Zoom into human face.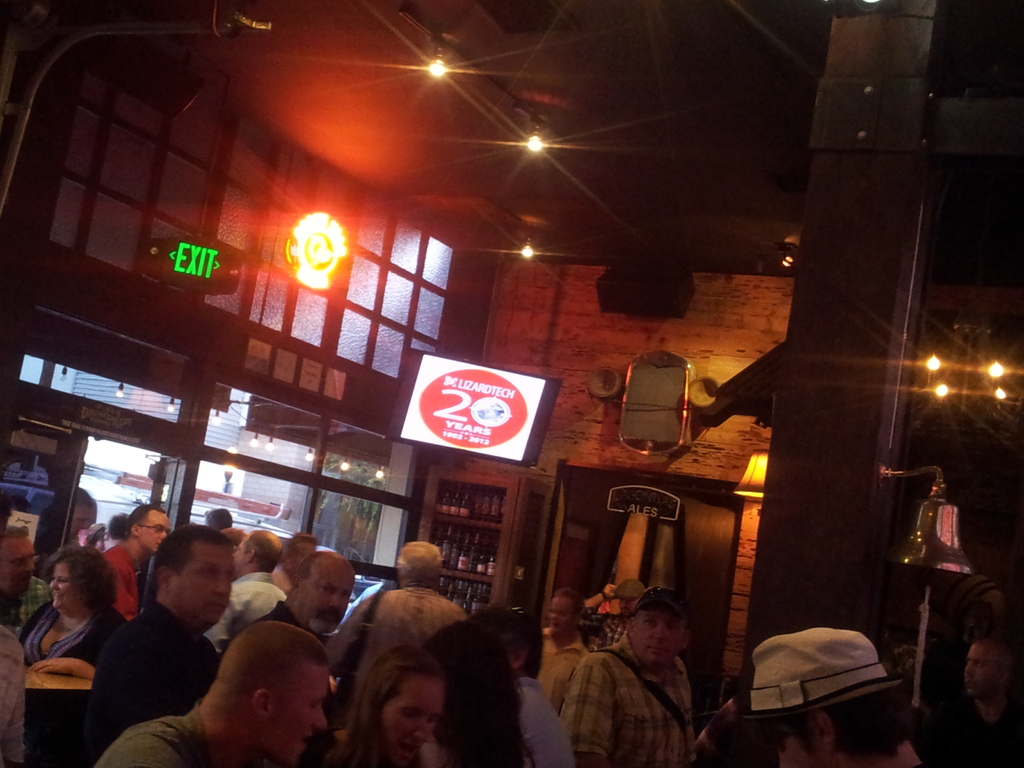
Zoom target: (left=637, top=604, right=682, bottom=659).
